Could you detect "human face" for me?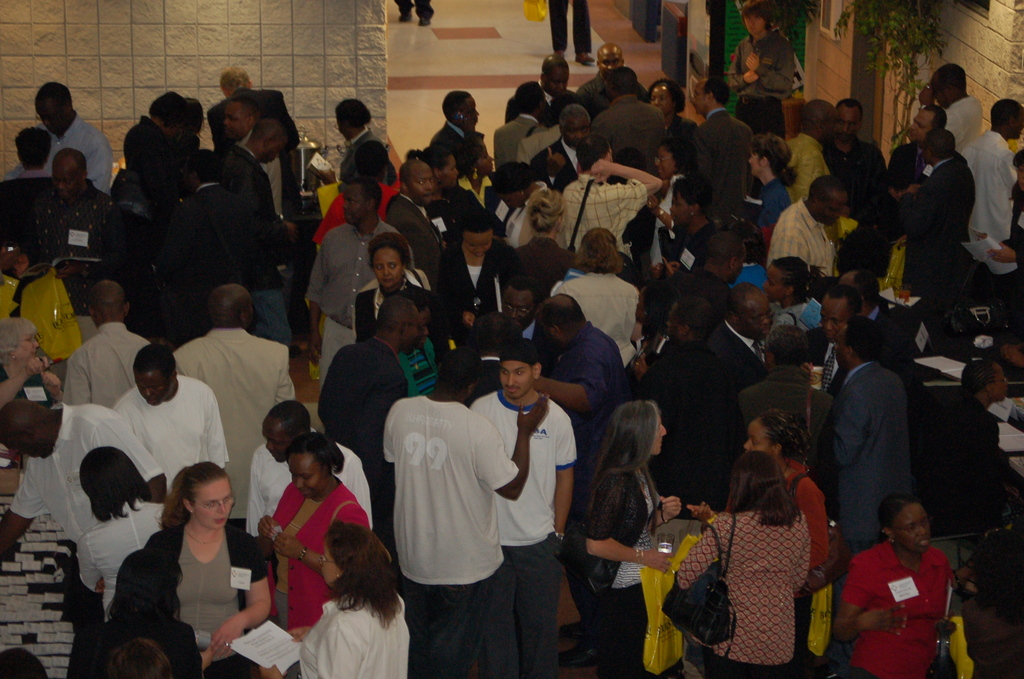
Detection result: rect(290, 454, 323, 498).
